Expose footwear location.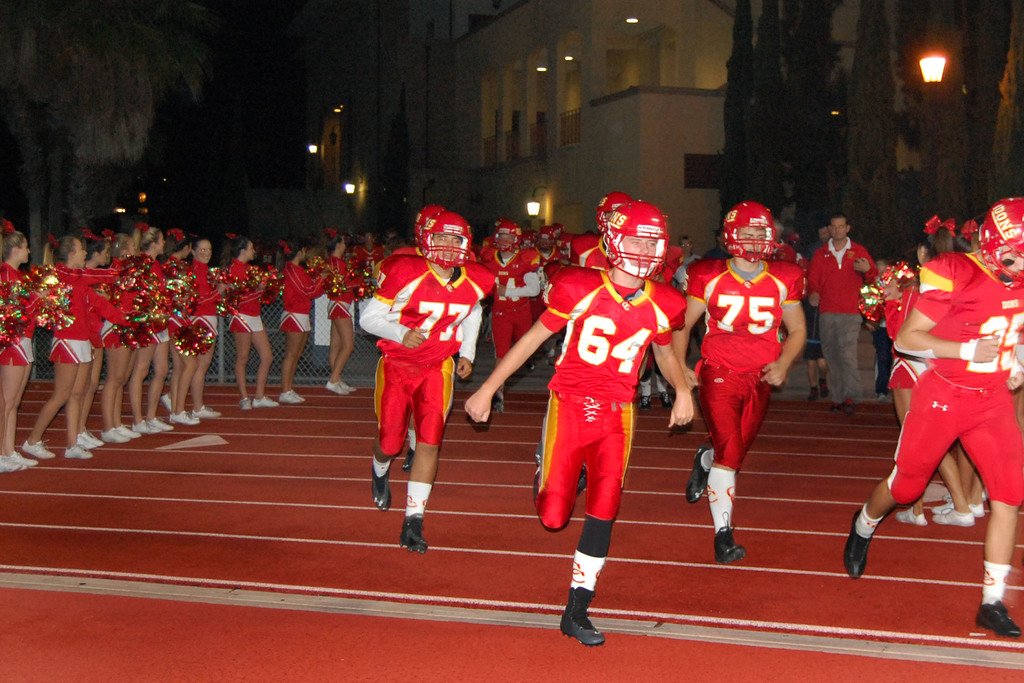
Exposed at <region>830, 400, 839, 413</region>.
